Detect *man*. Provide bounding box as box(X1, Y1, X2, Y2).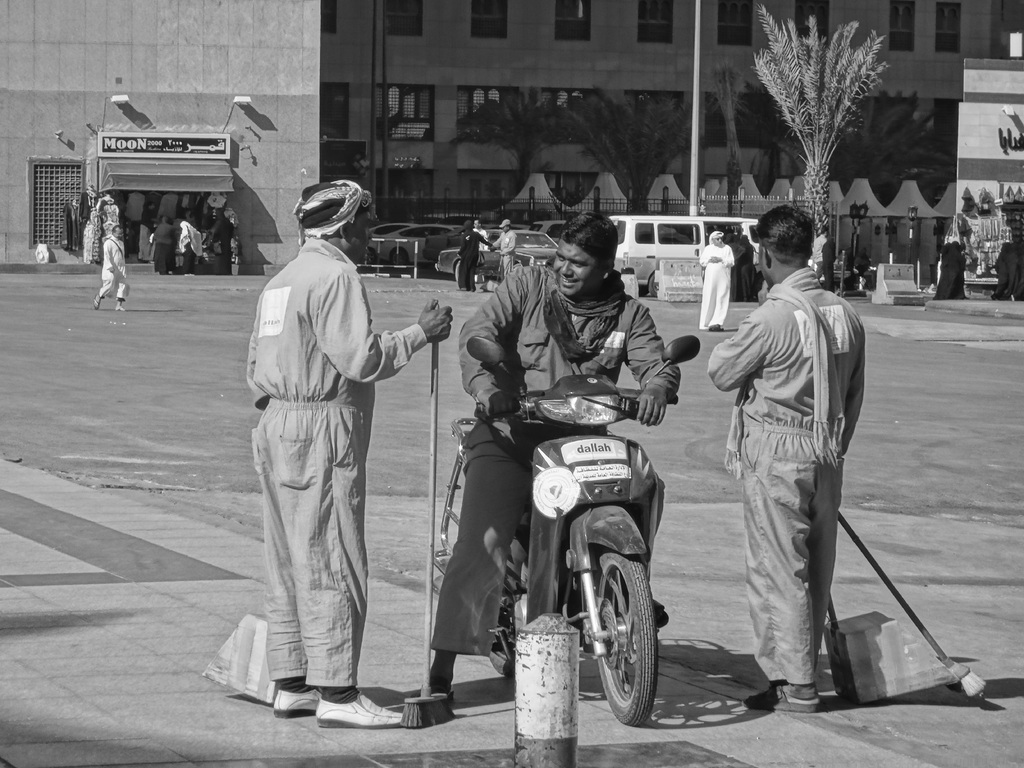
box(810, 225, 828, 274).
